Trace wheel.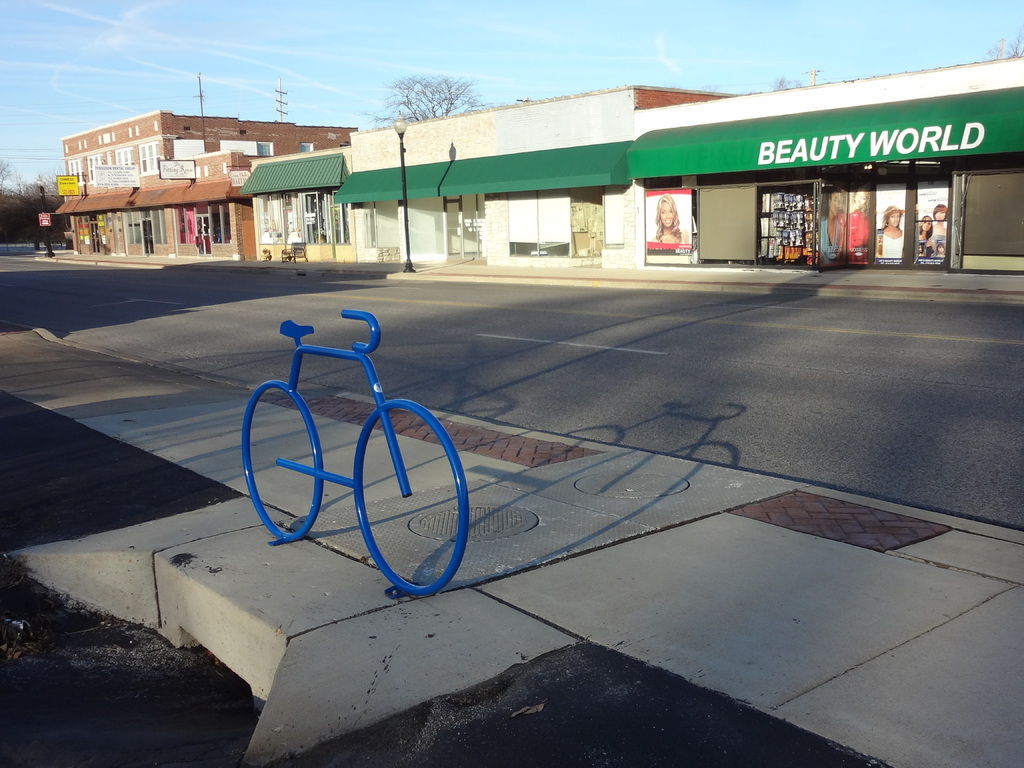
Traced to pyautogui.locateOnScreen(243, 381, 324, 542).
